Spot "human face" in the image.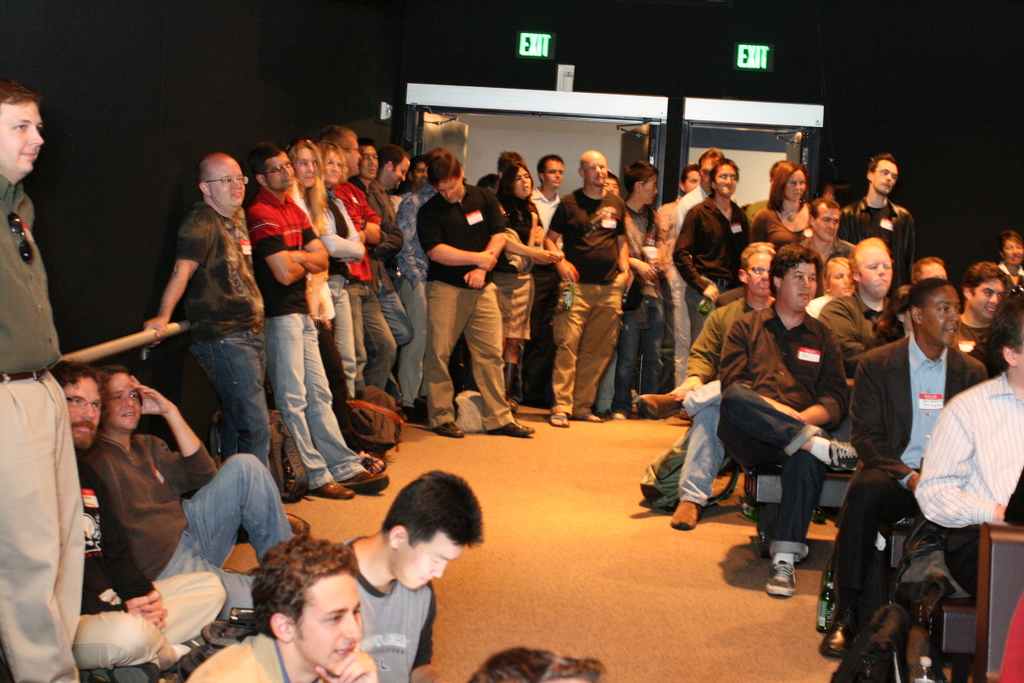
"human face" found at <bbox>1000, 238, 1023, 269</bbox>.
